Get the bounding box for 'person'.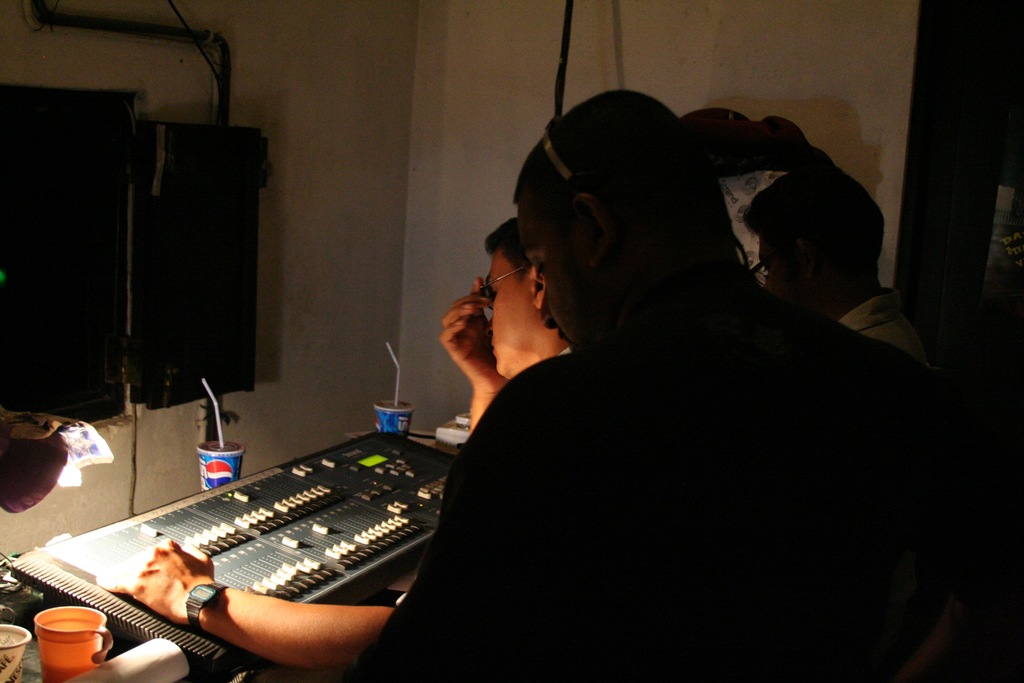
bbox(95, 214, 575, 673).
